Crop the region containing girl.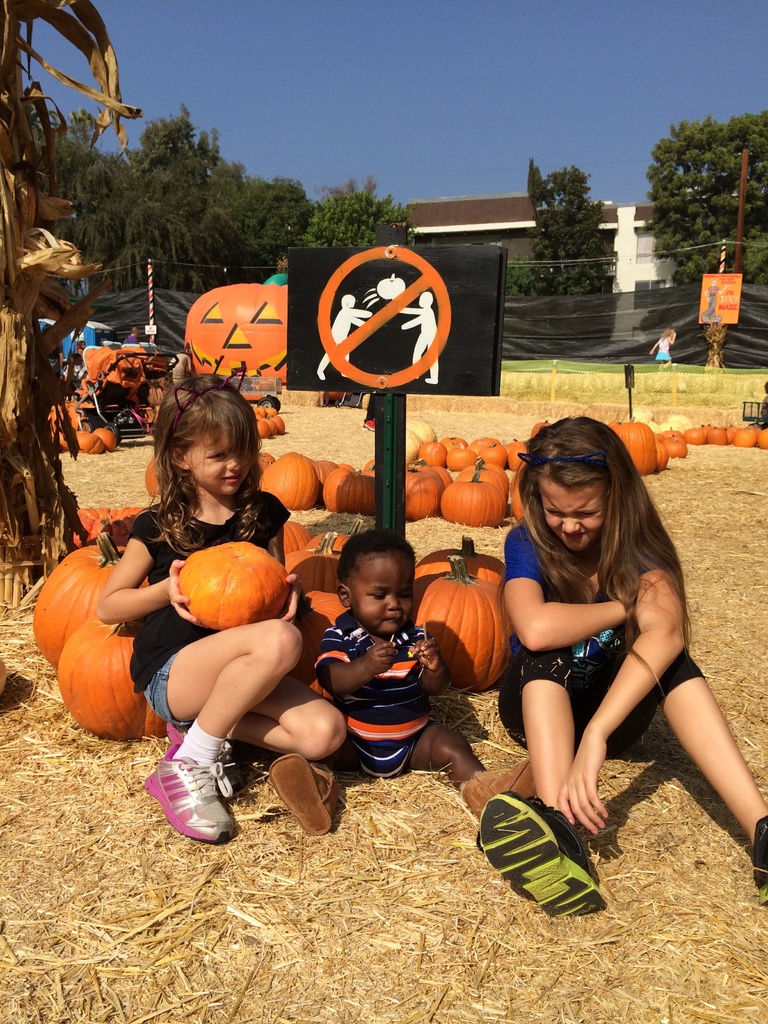
Crop region: (left=460, top=420, right=767, bottom=924).
